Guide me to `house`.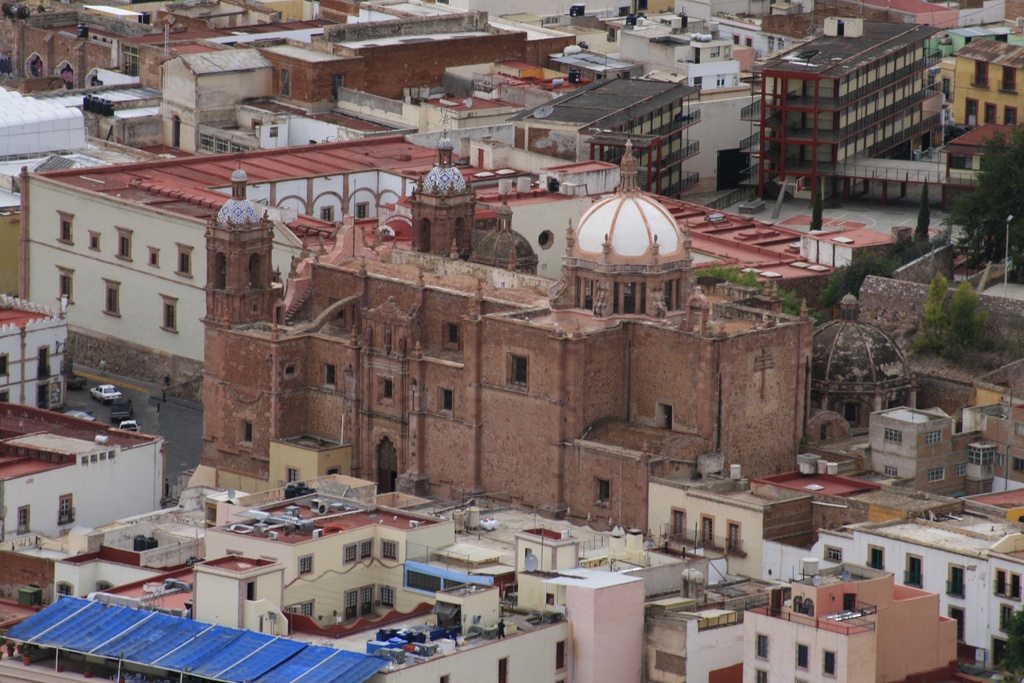
Guidance: BBox(276, 38, 519, 126).
